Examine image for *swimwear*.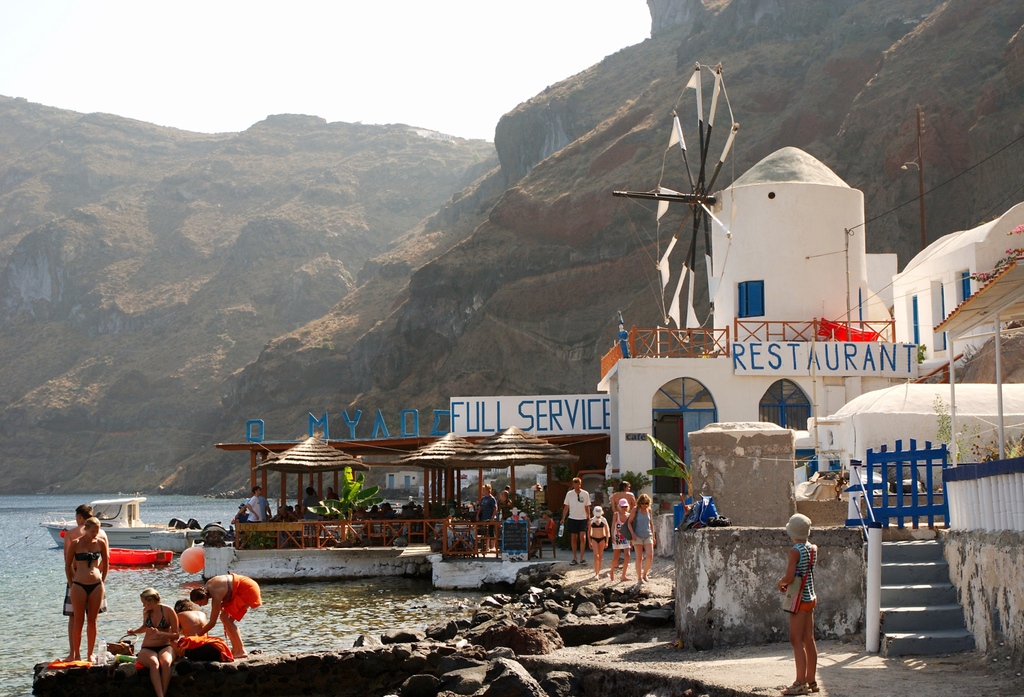
Examination result: [632,504,655,547].
